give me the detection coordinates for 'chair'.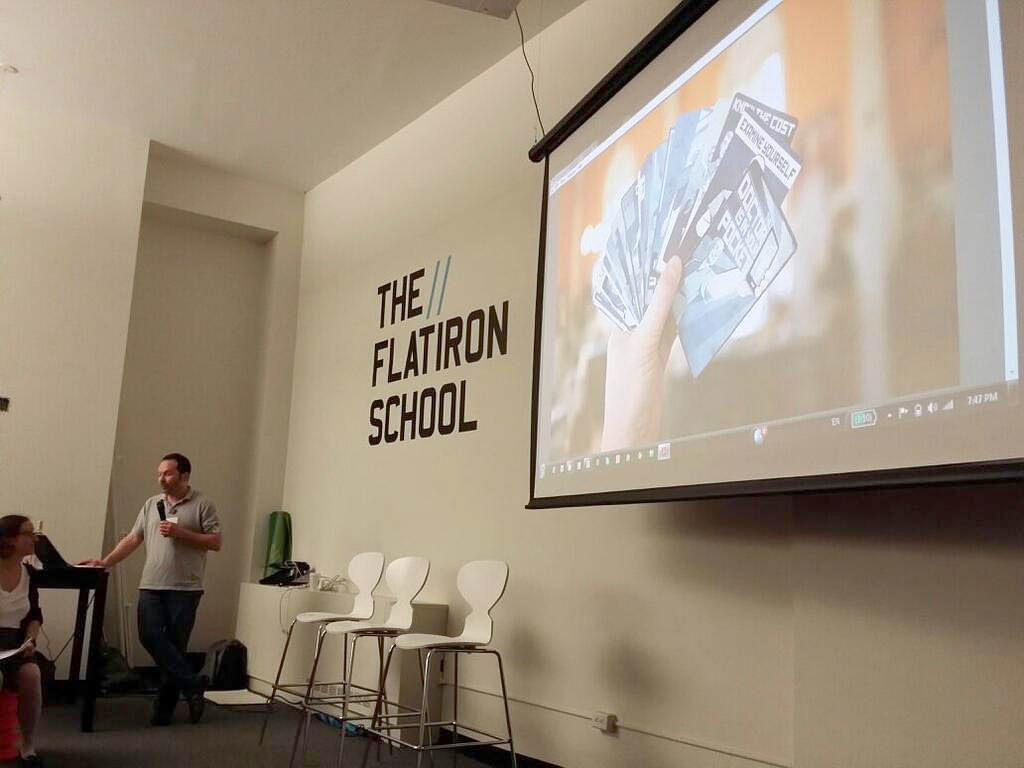
locate(295, 556, 430, 767).
